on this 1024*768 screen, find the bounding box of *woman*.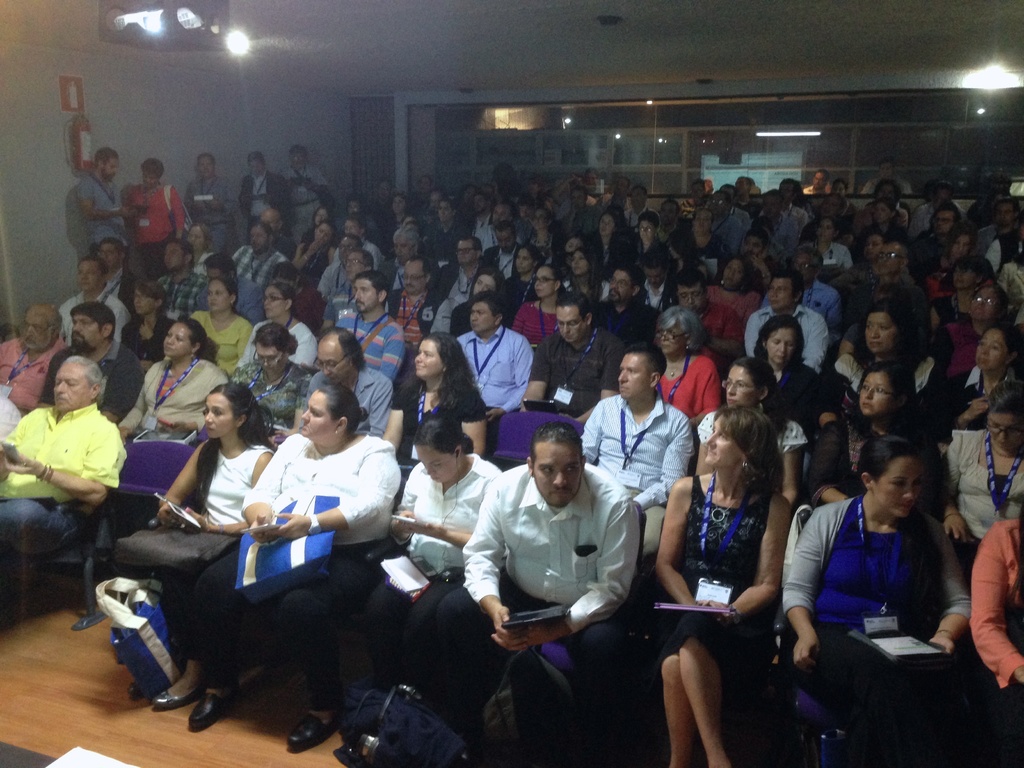
Bounding box: 812 356 944 512.
